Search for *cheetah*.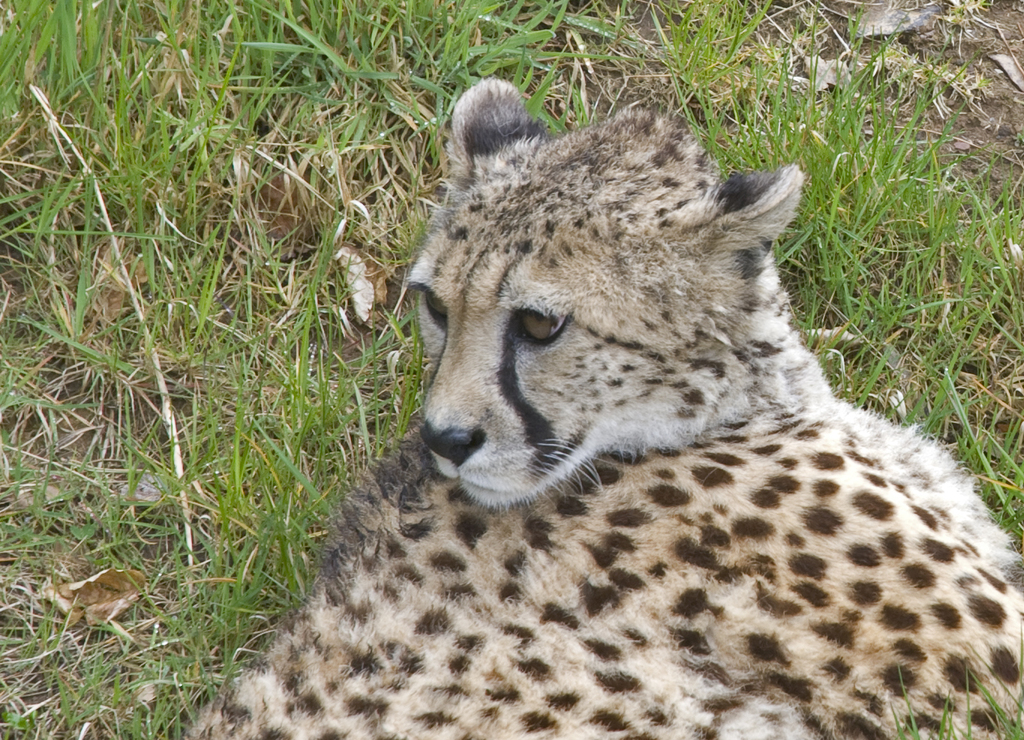
Found at box(187, 74, 1023, 739).
